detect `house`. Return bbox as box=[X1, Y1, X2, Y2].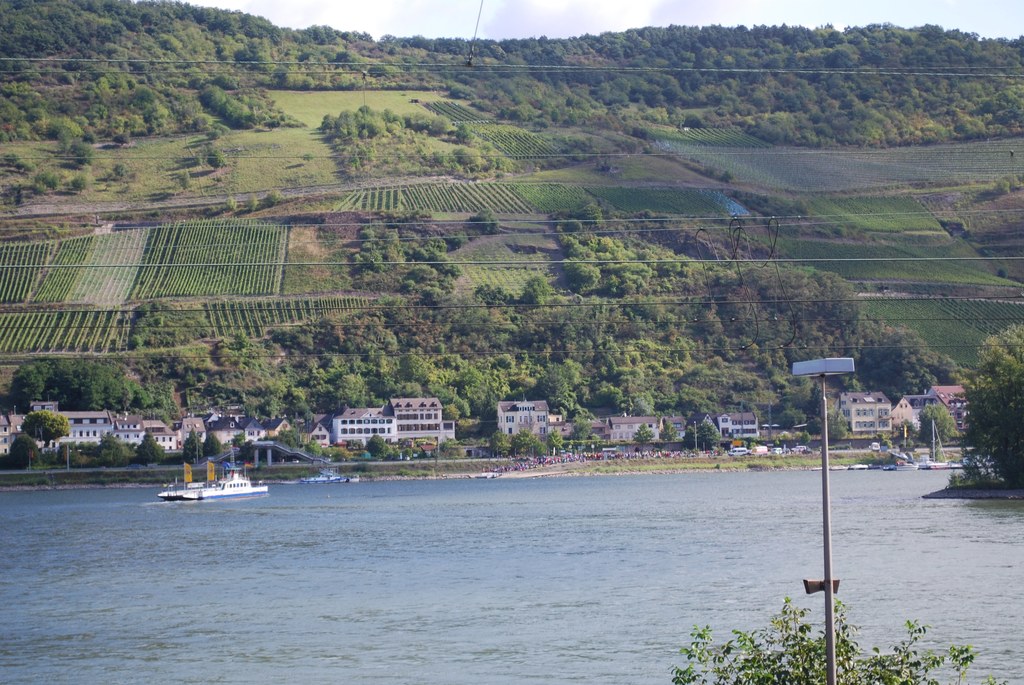
box=[924, 382, 973, 435].
